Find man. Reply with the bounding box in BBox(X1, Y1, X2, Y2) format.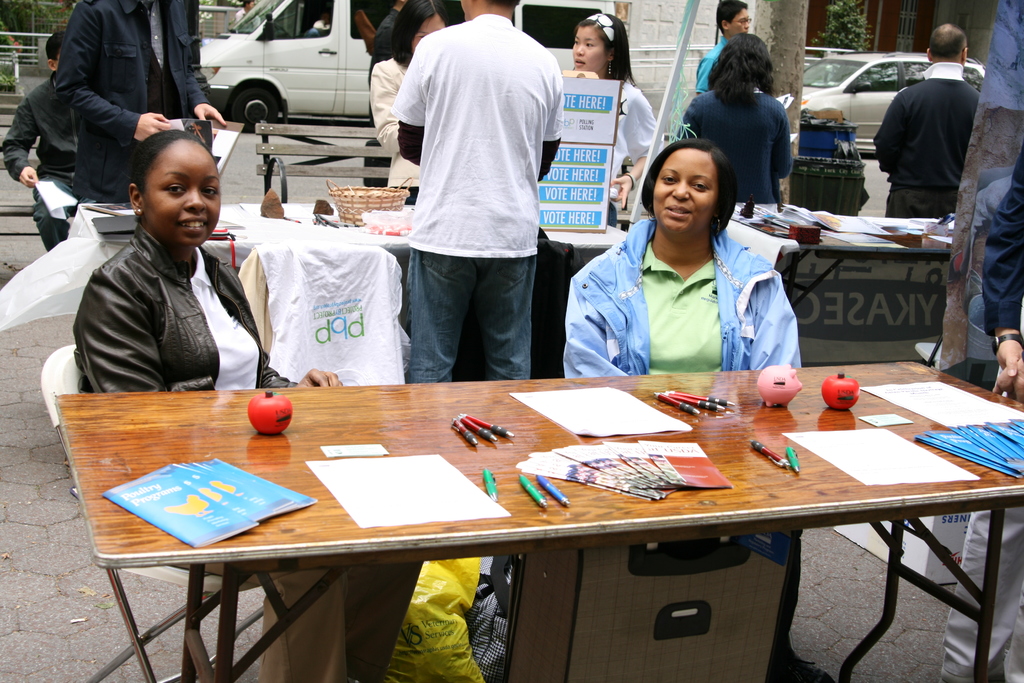
BBox(396, 0, 566, 384).
